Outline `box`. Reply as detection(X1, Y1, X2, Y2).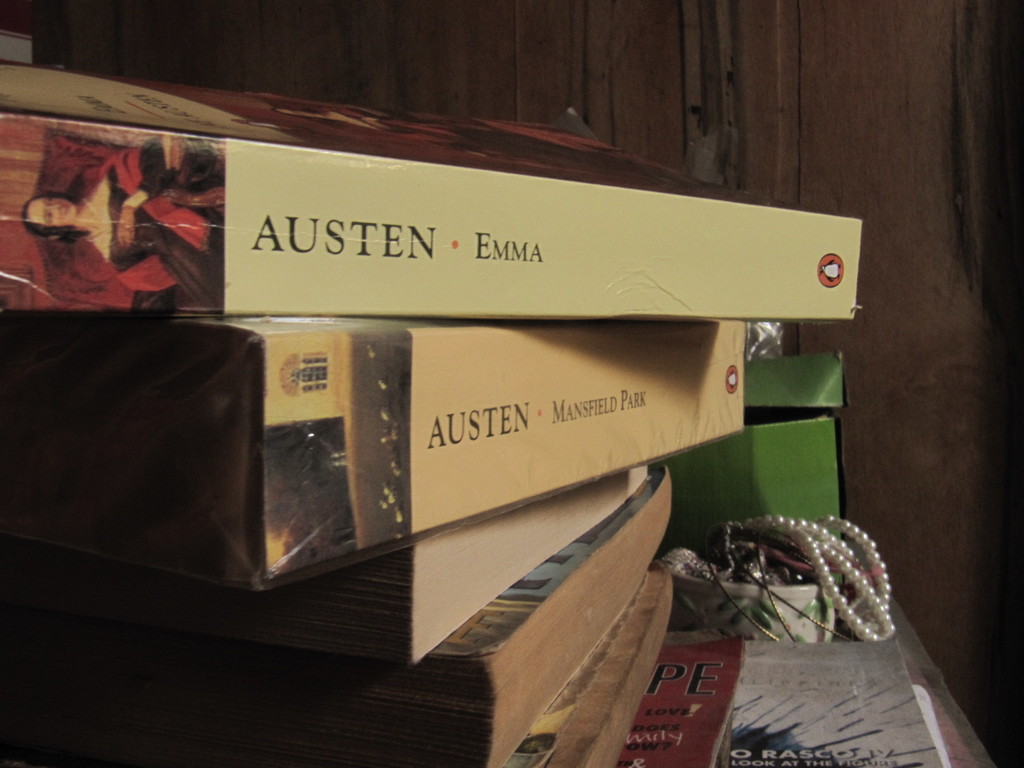
detection(26, 282, 783, 615).
